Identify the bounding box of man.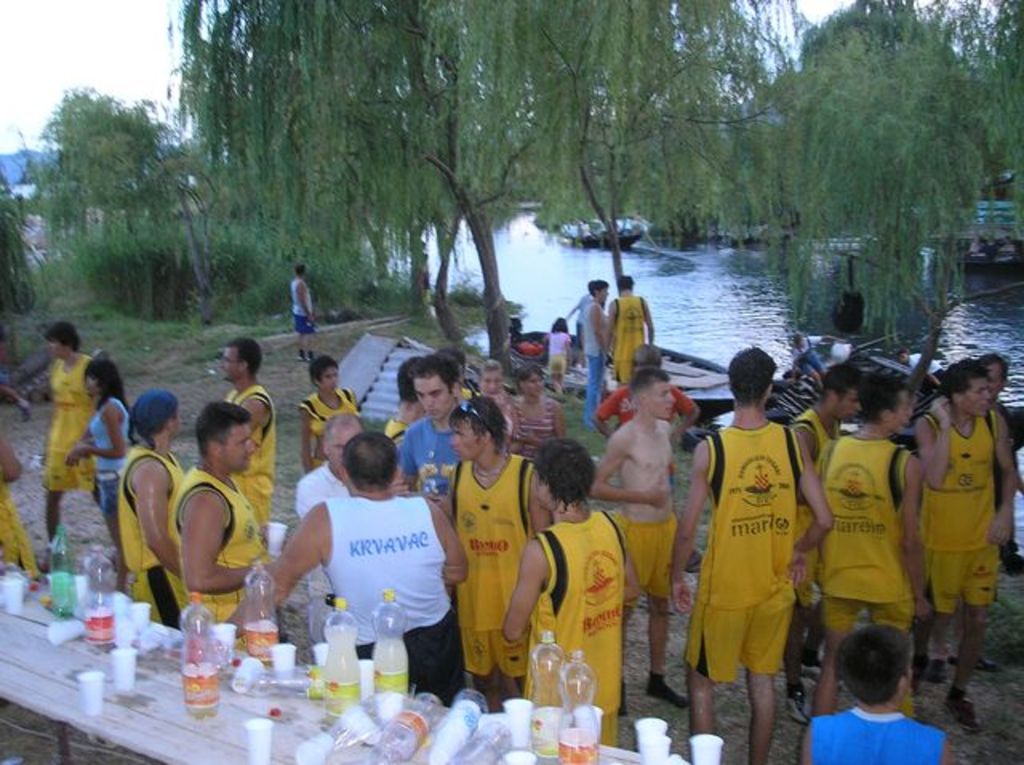
box=[605, 275, 656, 382].
